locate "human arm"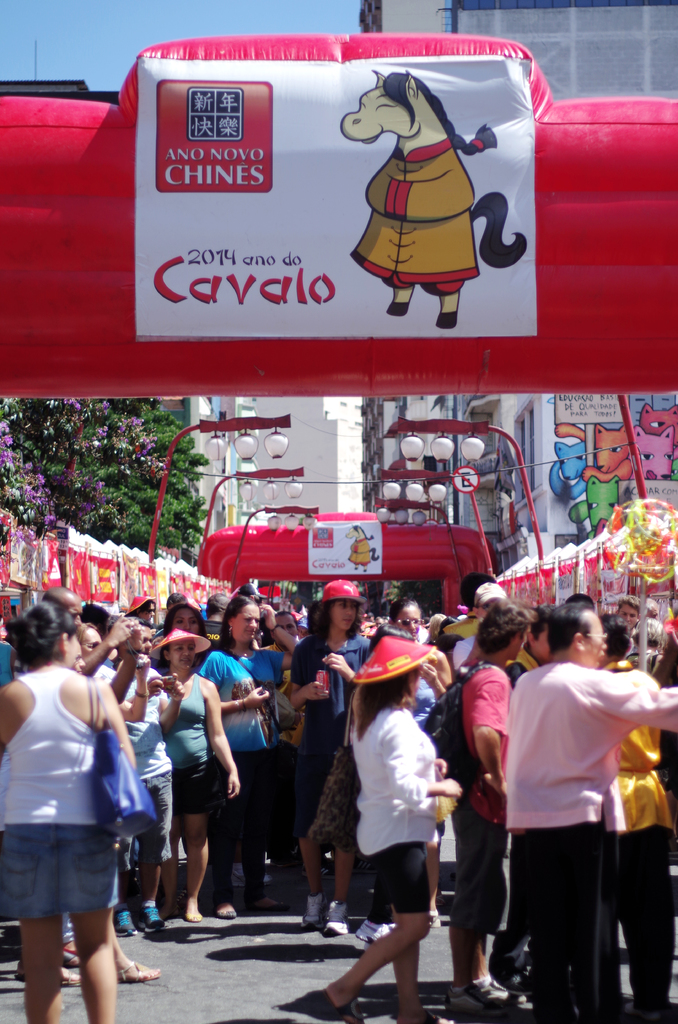
307 636 393 687
